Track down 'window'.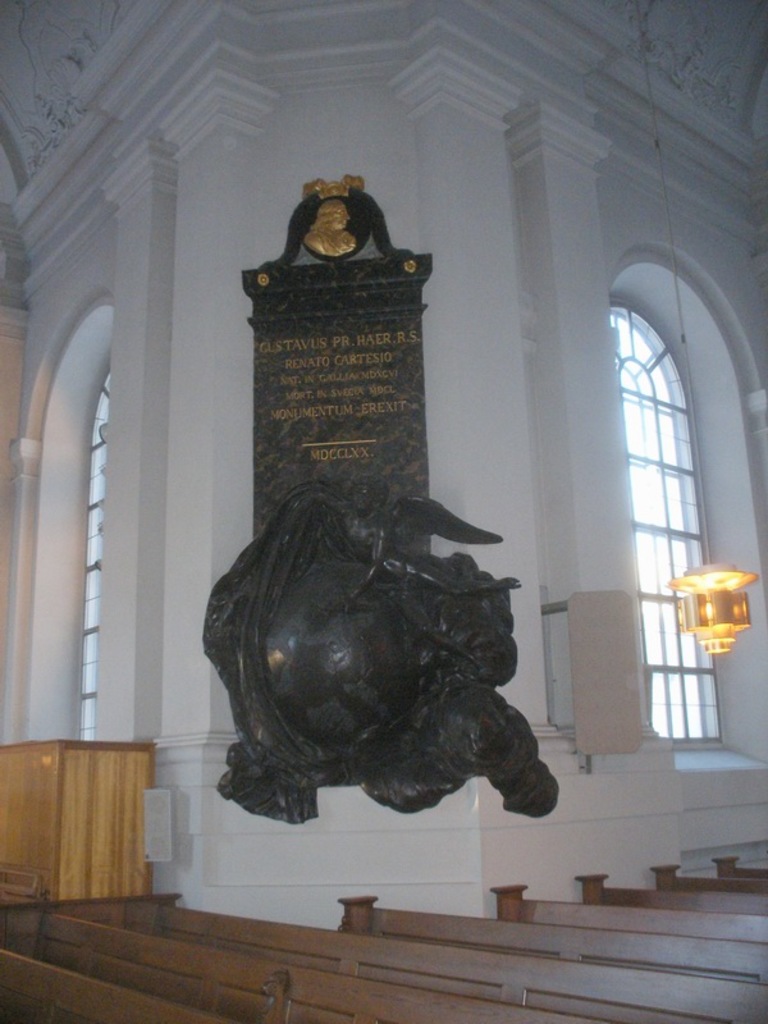
Tracked to (76, 356, 115, 744).
